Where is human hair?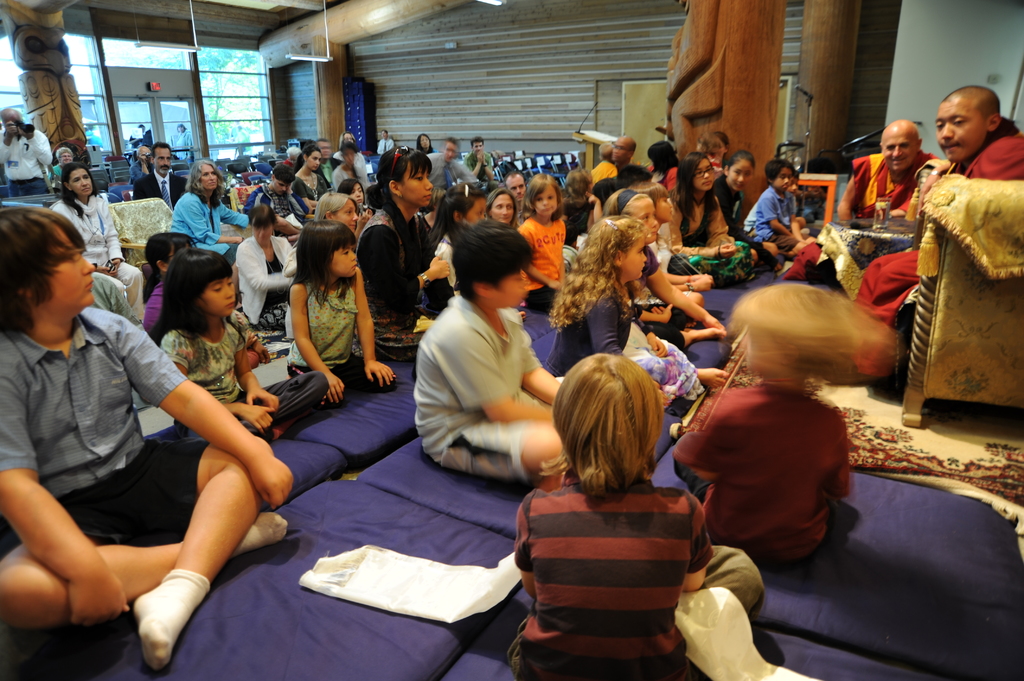
left=284, top=145, right=301, bottom=161.
